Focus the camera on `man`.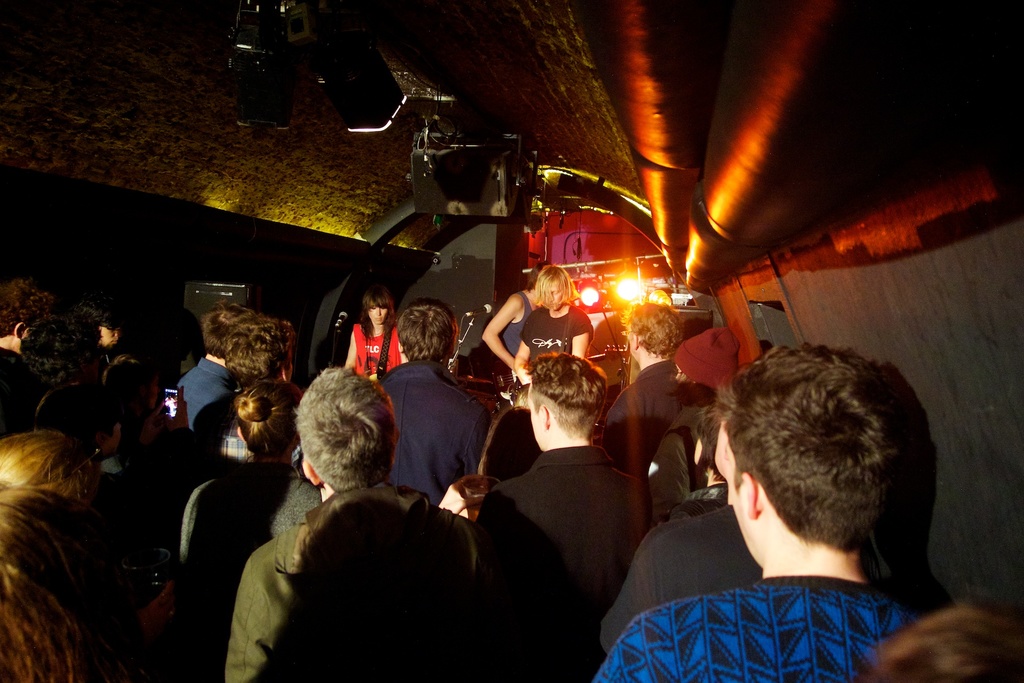
Focus region: bbox=(0, 272, 62, 441).
